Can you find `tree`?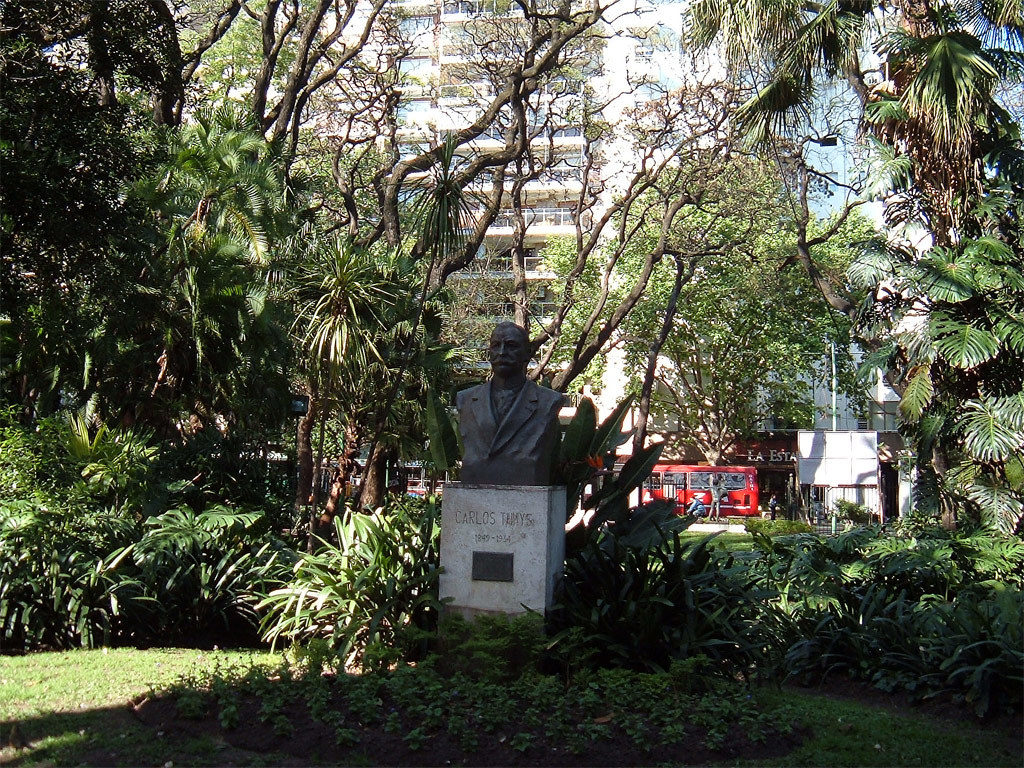
Yes, bounding box: select_region(687, 0, 1023, 244).
